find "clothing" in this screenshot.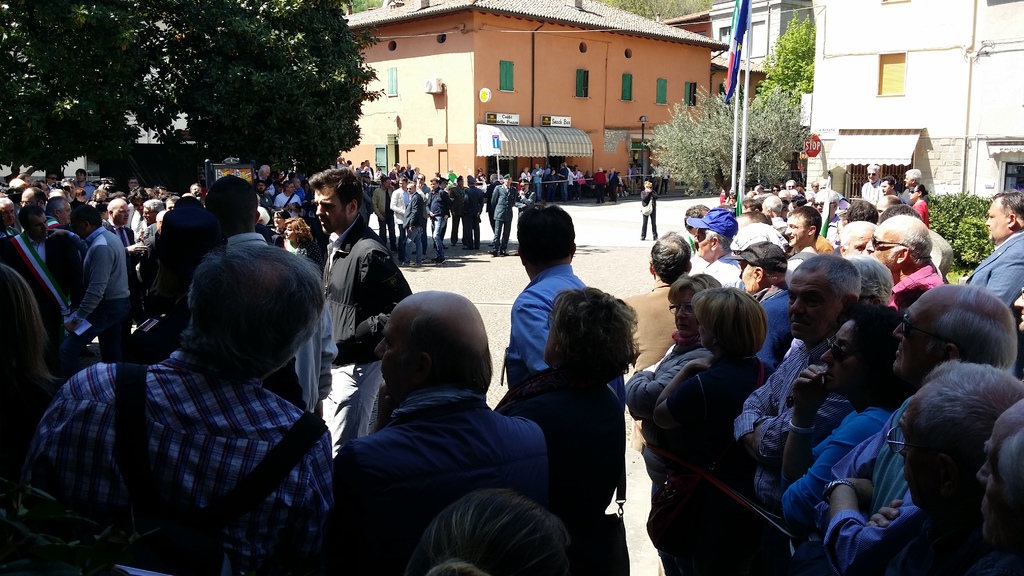
The bounding box for "clothing" is rect(623, 340, 721, 575).
